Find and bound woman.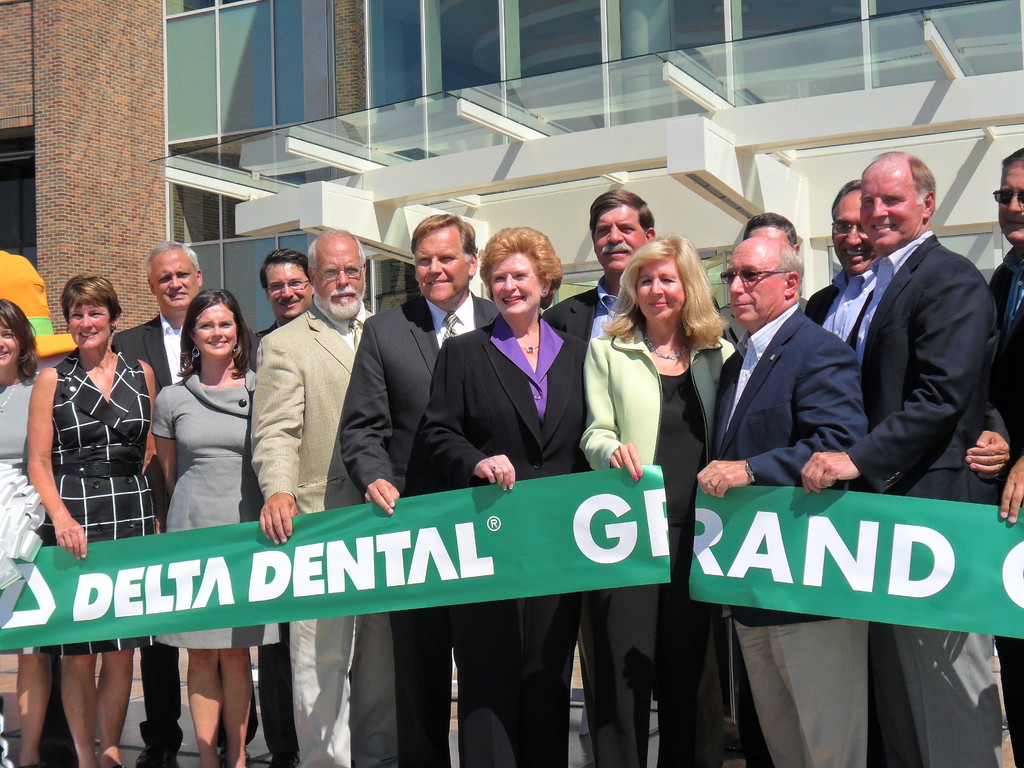
Bound: Rect(25, 276, 156, 767).
